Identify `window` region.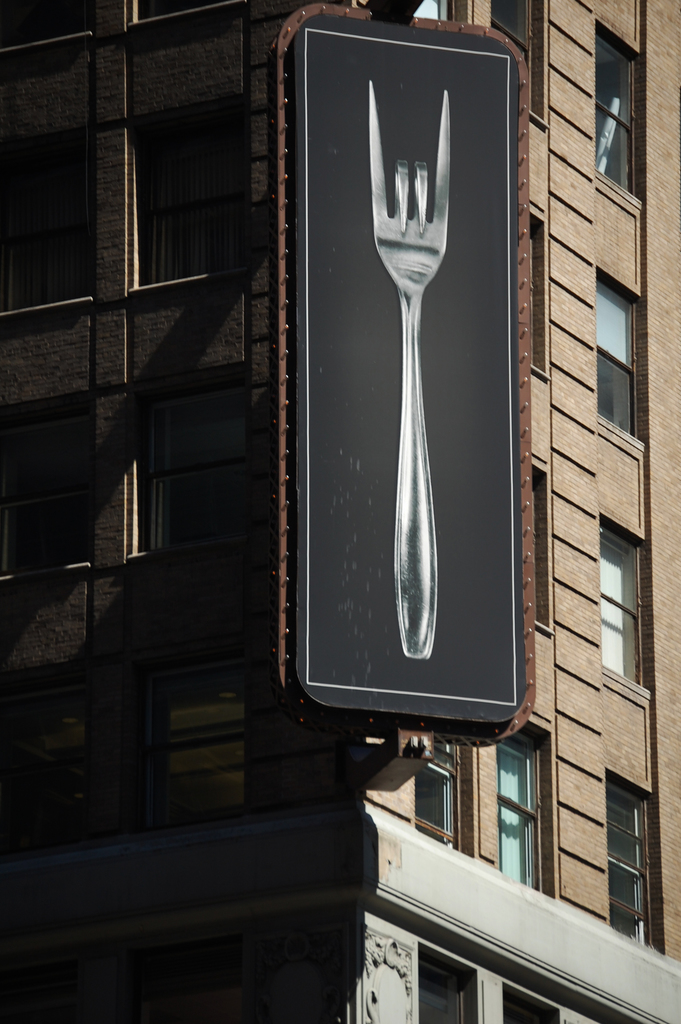
Region: (x1=602, y1=531, x2=640, y2=687).
